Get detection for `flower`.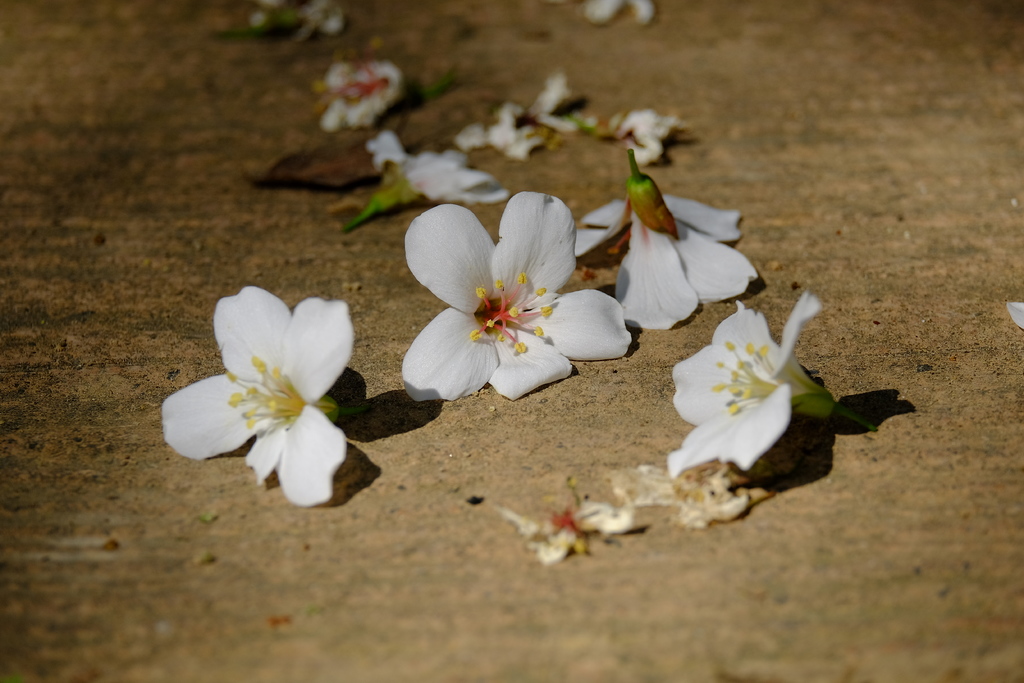
Detection: 604 456 774 528.
